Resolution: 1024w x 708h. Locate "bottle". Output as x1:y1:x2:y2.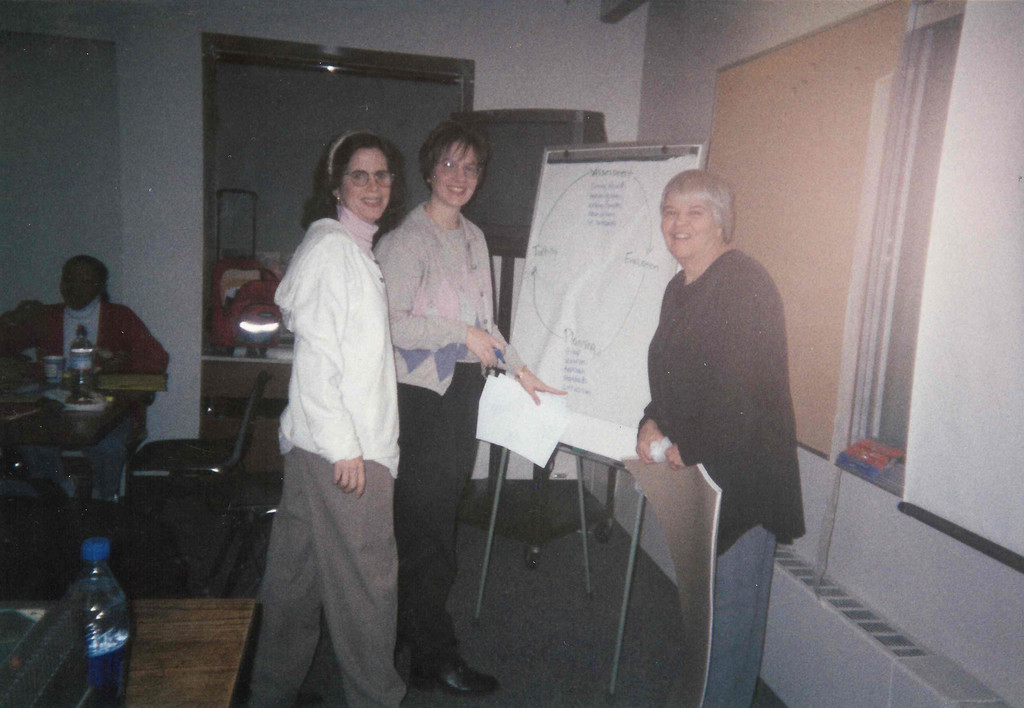
76:329:106:396.
